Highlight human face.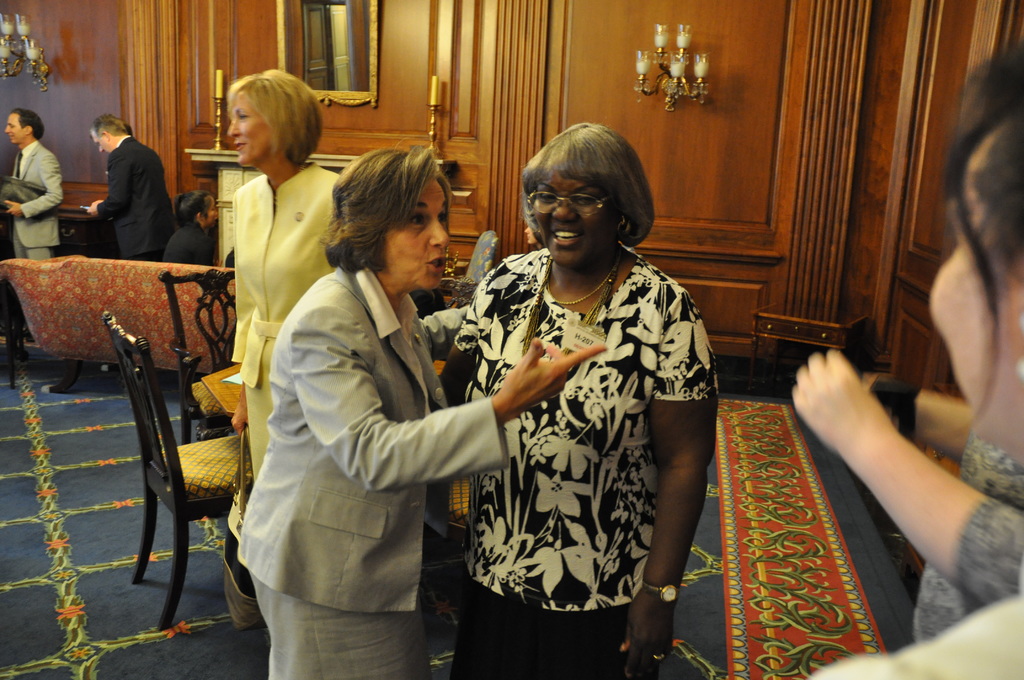
Highlighted region: {"left": 531, "top": 176, "right": 613, "bottom": 265}.
